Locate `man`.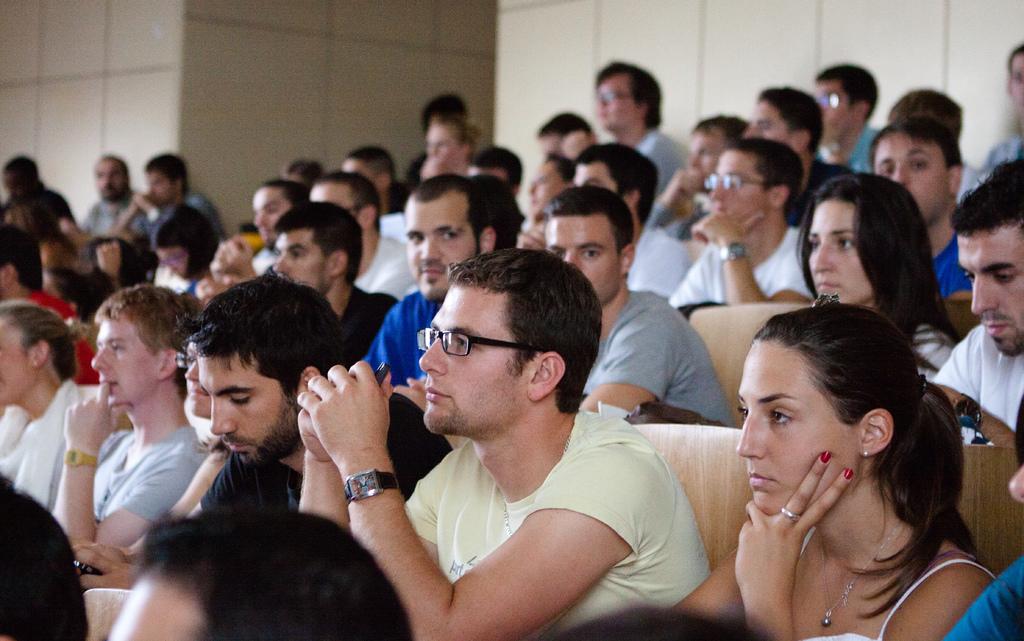
Bounding box: left=986, top=34, right=1023, bottom=176.
